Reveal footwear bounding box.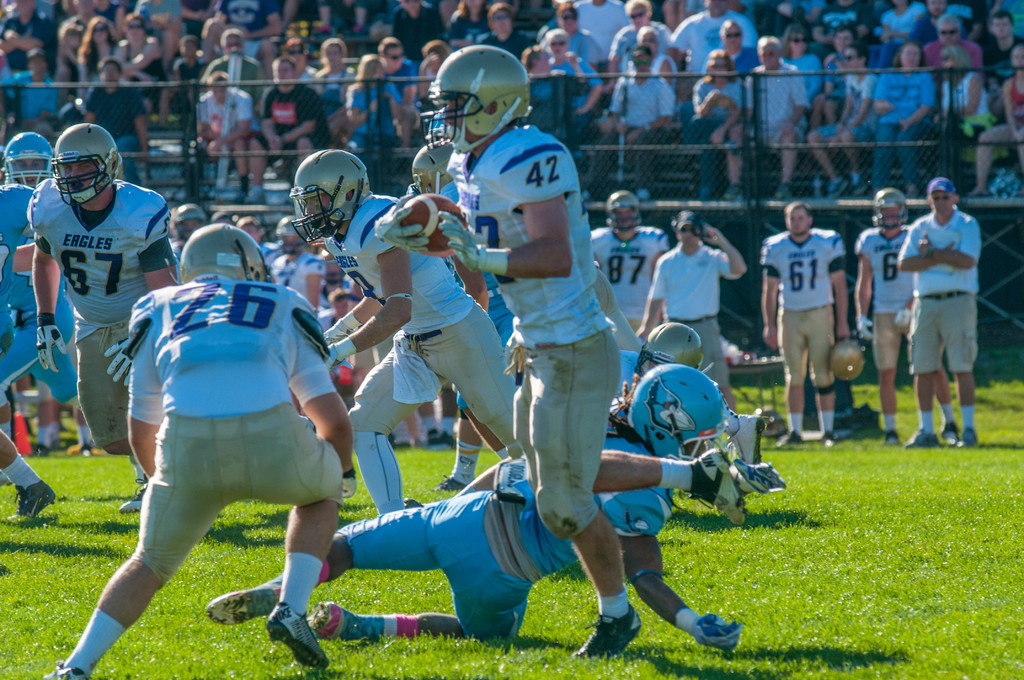
Revealed: box=[959, 421, 977, 449].
